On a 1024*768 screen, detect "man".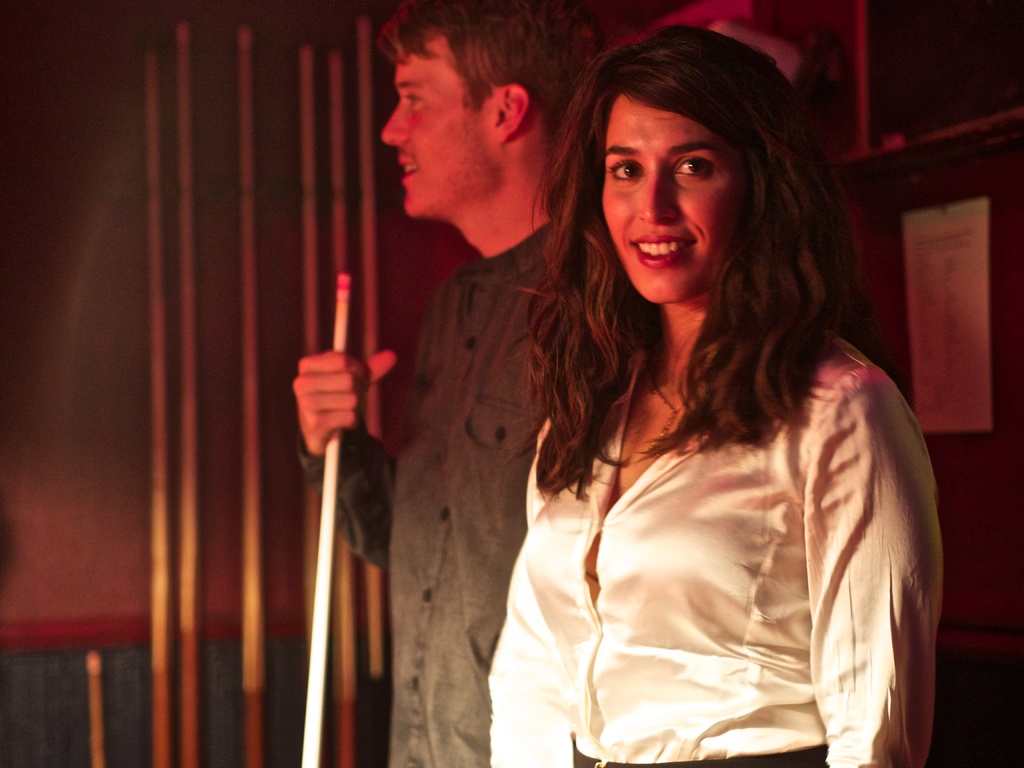
[left=285, top=0, right=618, bottom=767].
